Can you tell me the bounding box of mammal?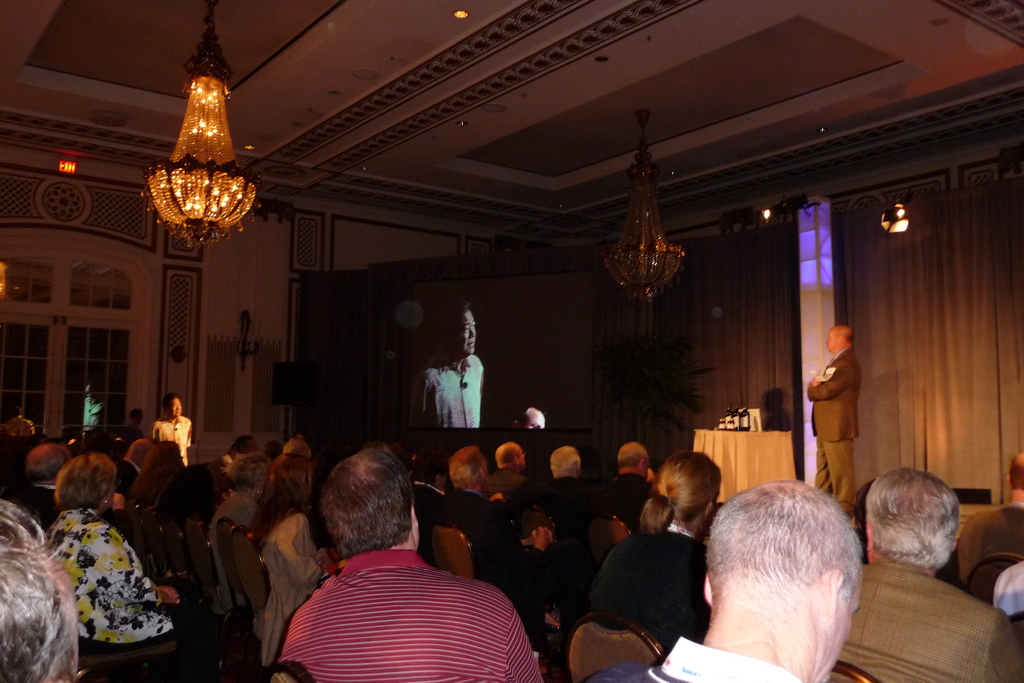
crop(156, 393, 198, 466).
